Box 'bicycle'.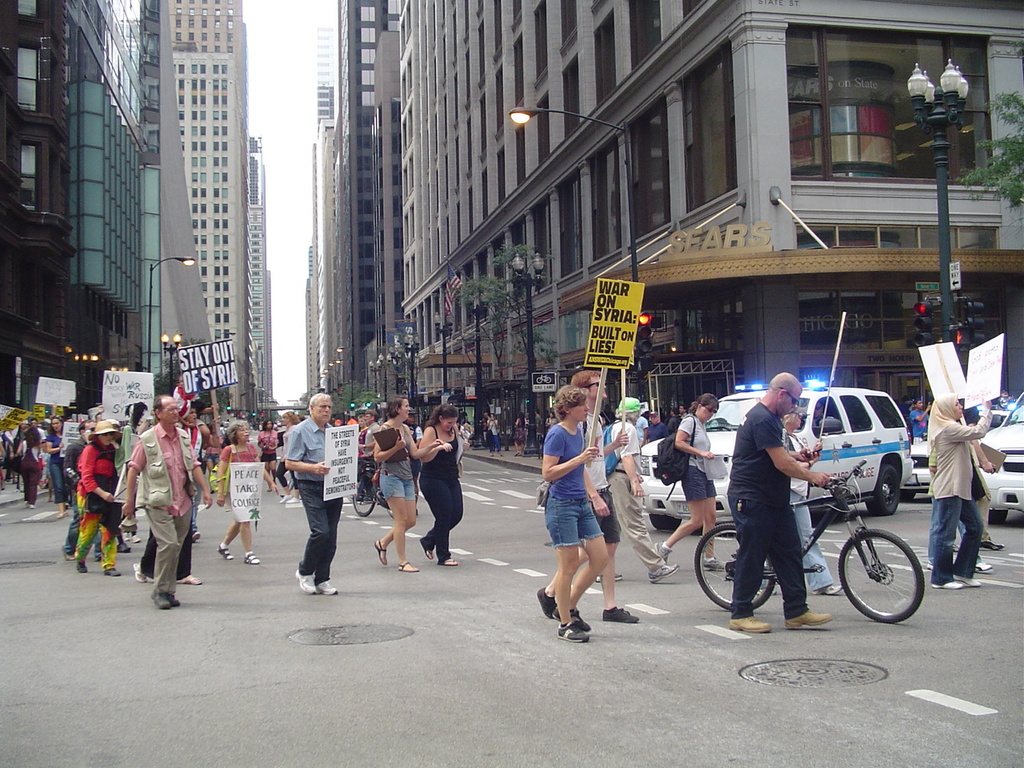
{"x1": 692, "y1": 458, "x2": 926, "y2": 624}.
